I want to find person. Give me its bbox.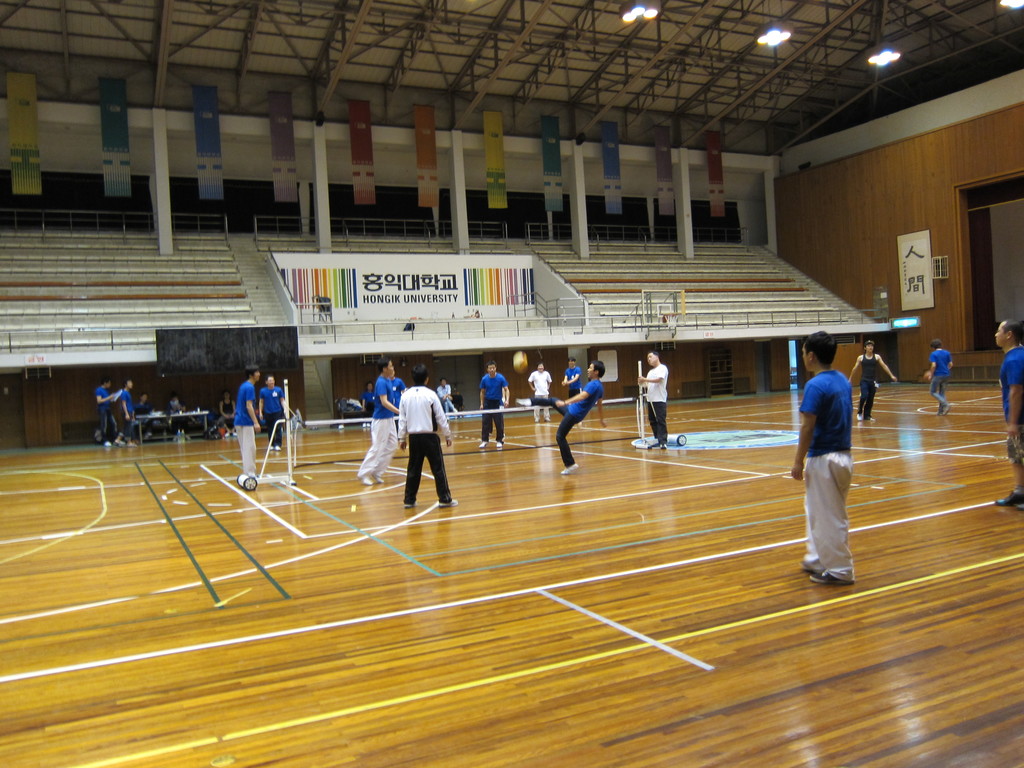
[x1=518, y1=357, x2=554, y2=426].
